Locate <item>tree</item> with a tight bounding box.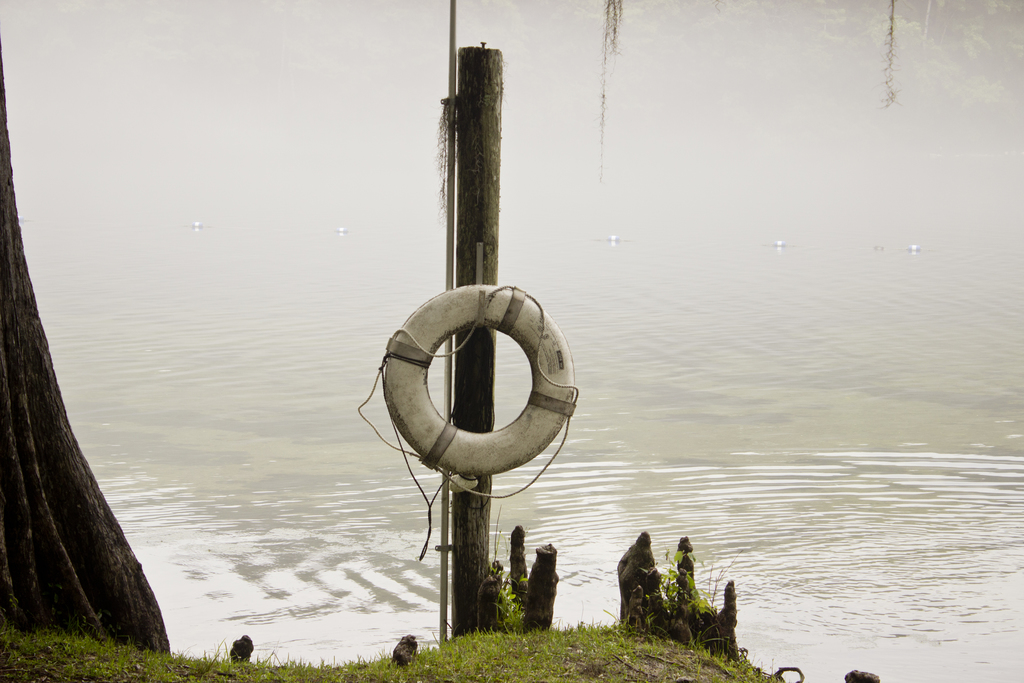
0 29 801 682.
